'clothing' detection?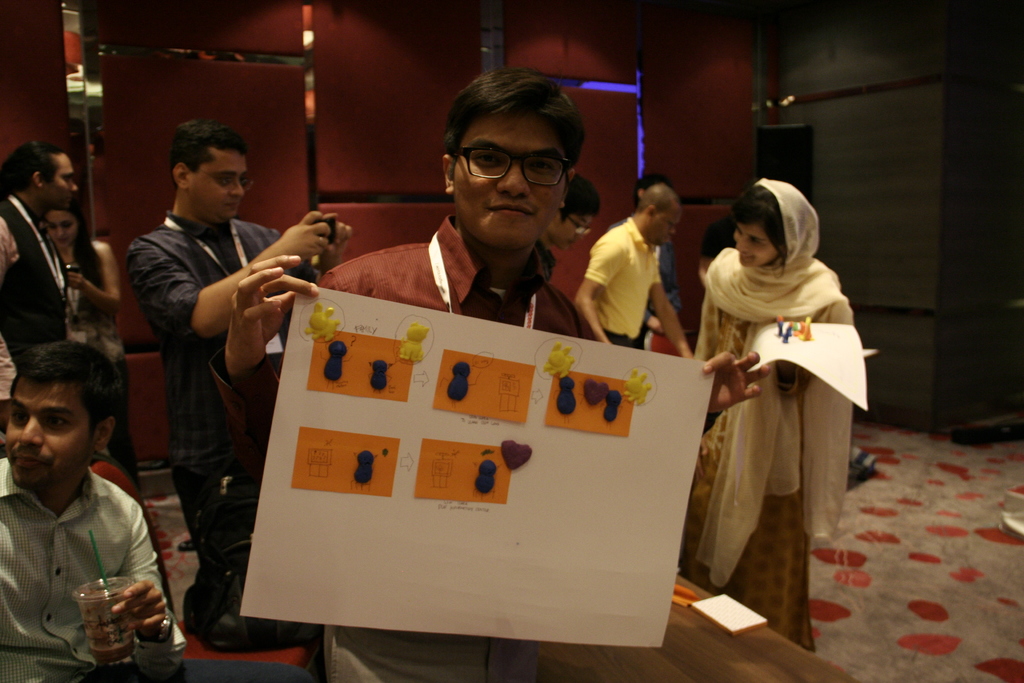
box(560, 227, 602, 293)
